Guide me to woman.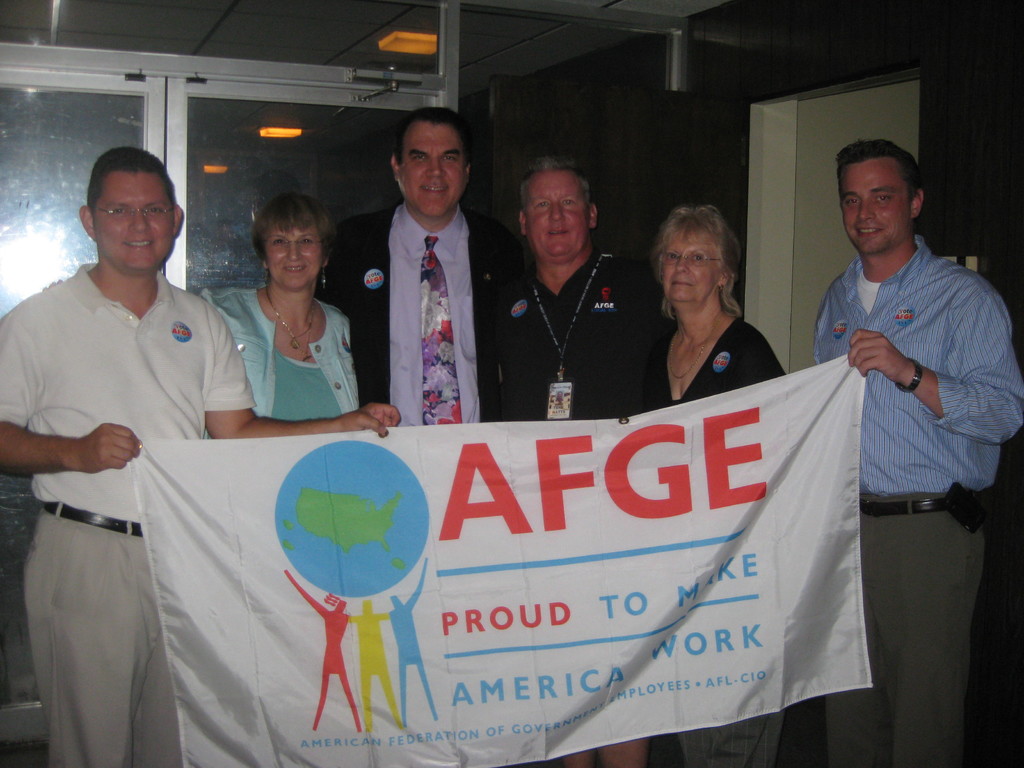
Guidance: select_region(643, 207, 786, 767).
